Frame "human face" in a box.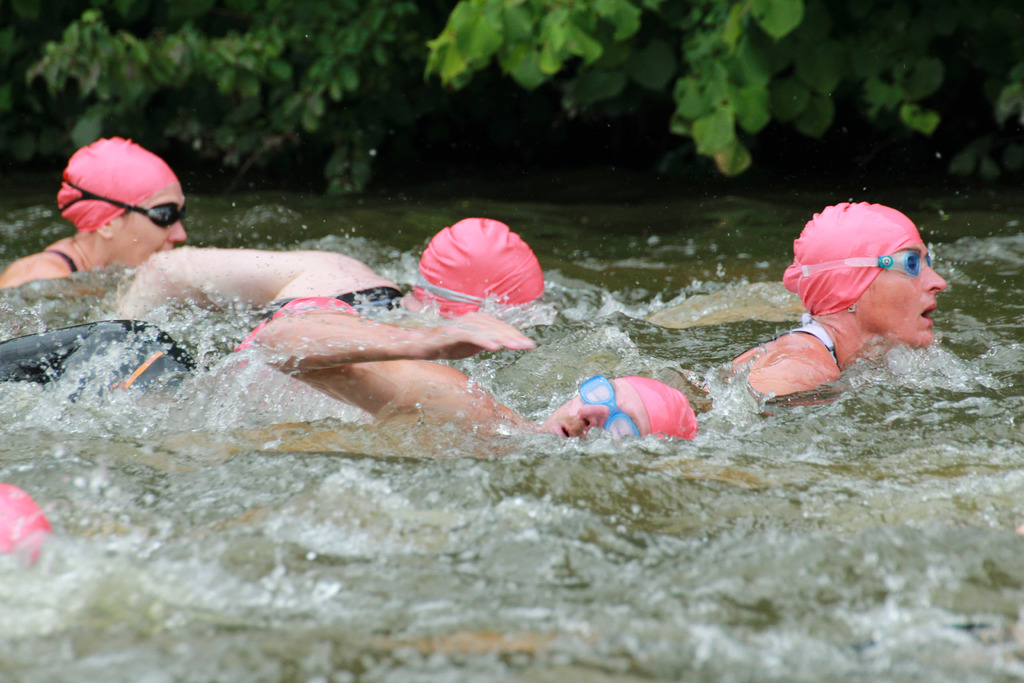
select_region(854, 250, 945, 349).
